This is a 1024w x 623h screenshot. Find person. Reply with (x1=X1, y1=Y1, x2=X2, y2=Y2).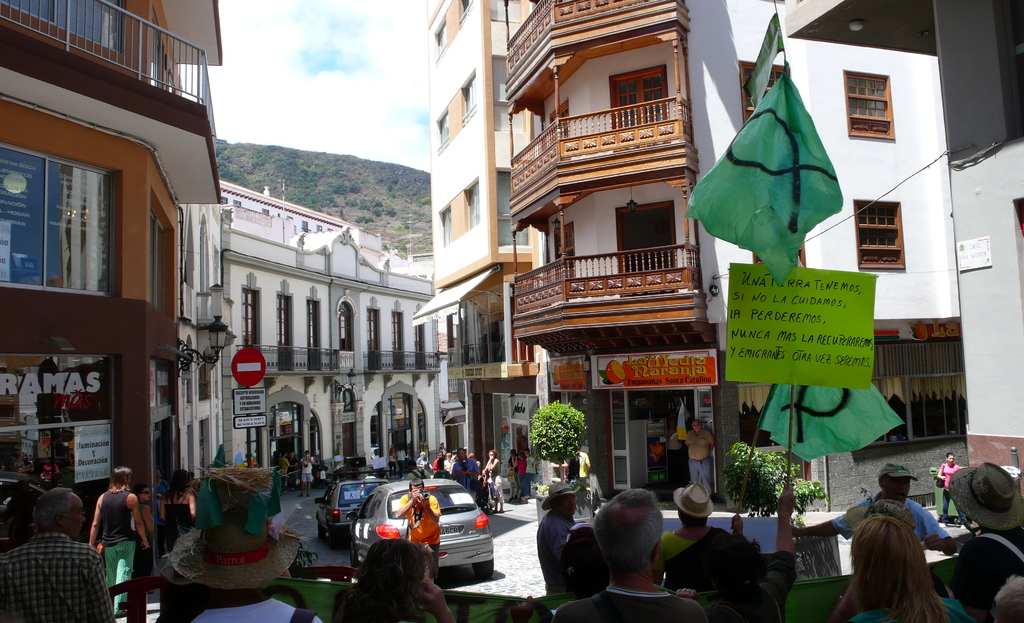
(x1=0, y1=489, x2=115, y2=622).
